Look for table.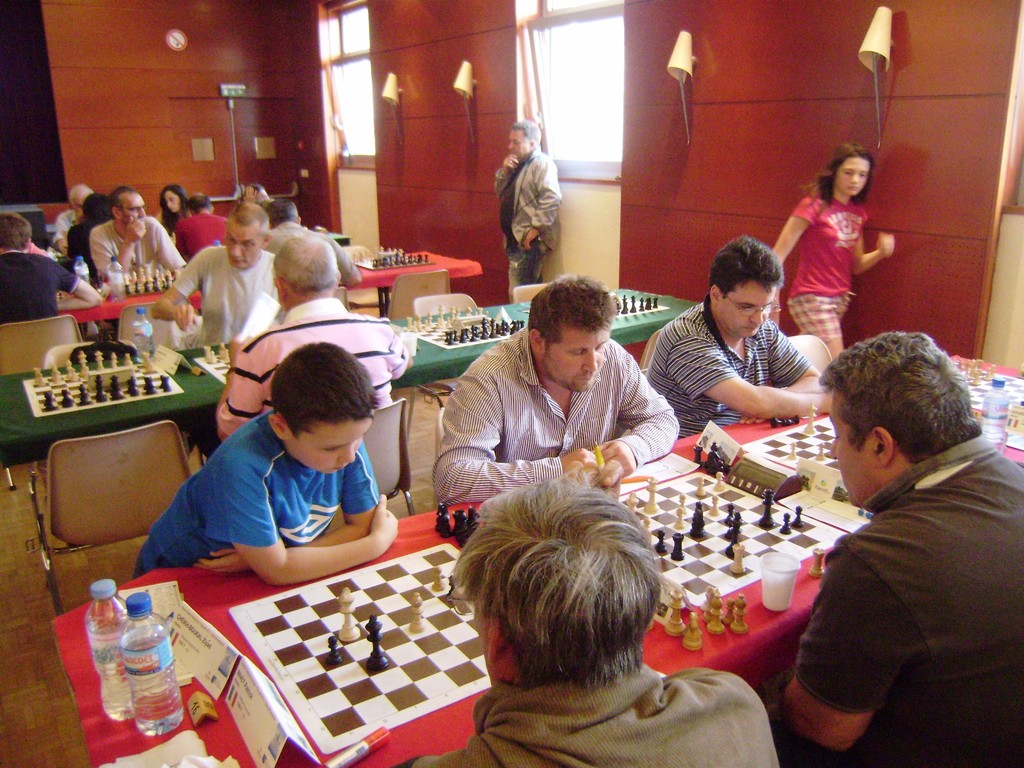
Found: (x1=92, y1=513, x2=609, y2=767).
